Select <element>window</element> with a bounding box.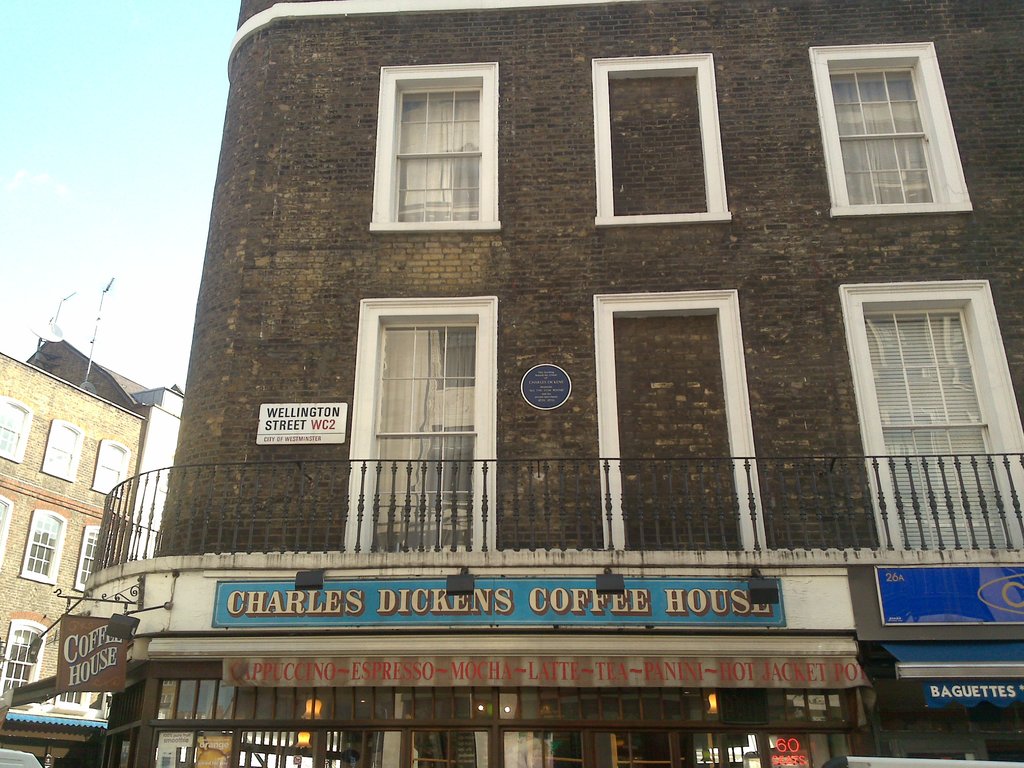
[left=43, top=415, right=86, bottom=483].
